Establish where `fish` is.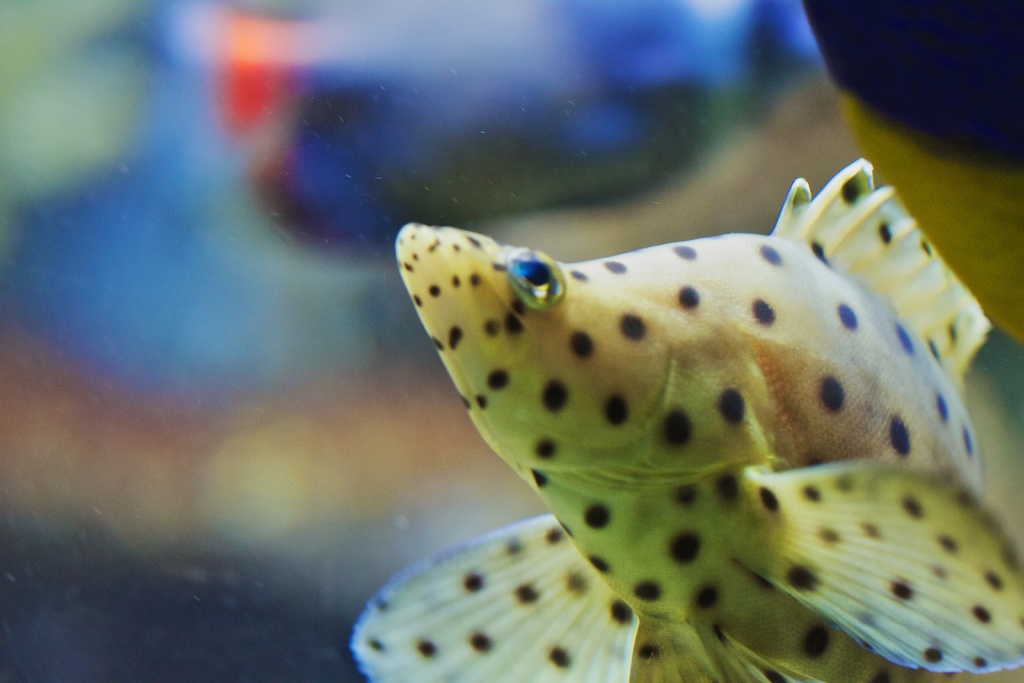
Established at 404:165:1017:682.
